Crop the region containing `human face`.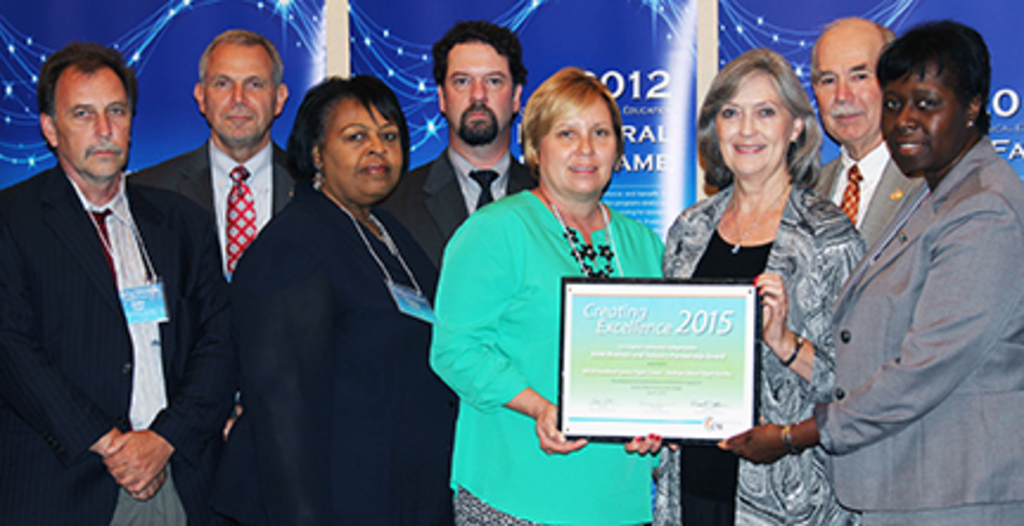
Crop region: [left=201, top=40, right=275, bottom=140].
